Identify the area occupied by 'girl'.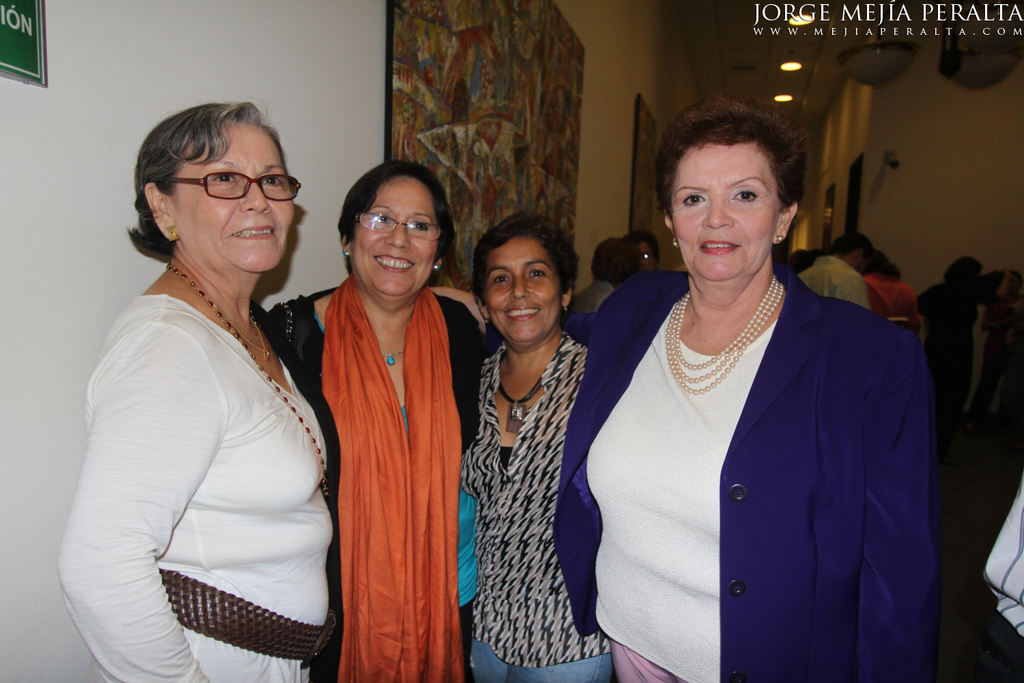
Area: [left=460, top=208, right=610, bottom=682].
